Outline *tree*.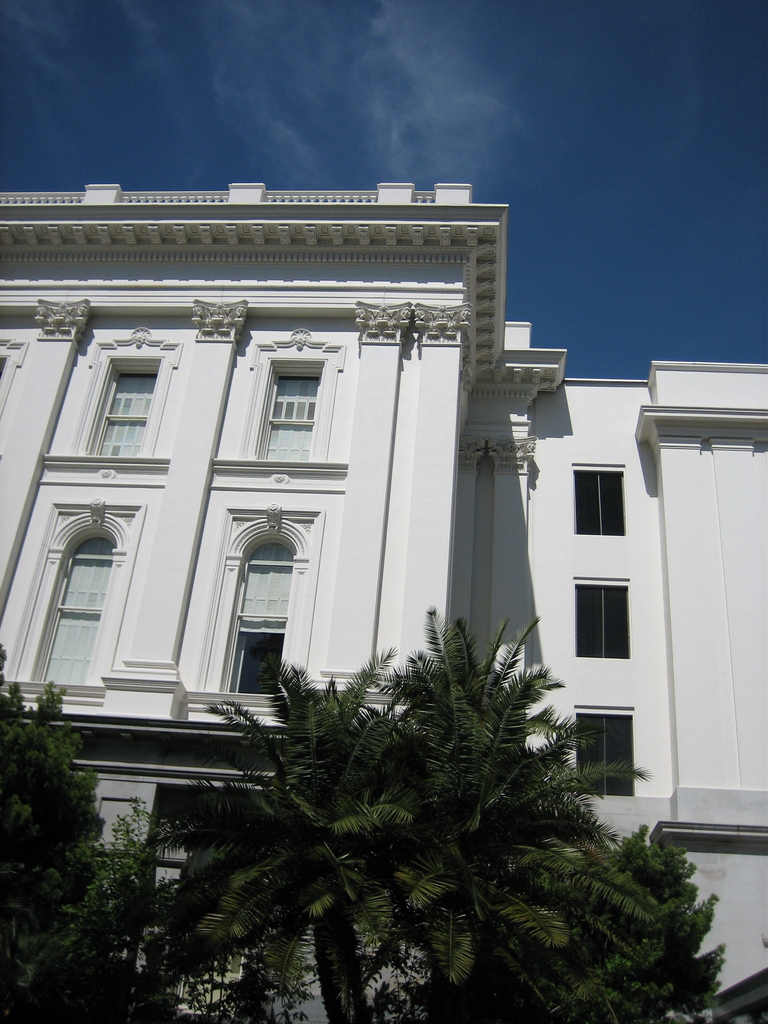
Outline: [x1=0, y1=647, x2=107, y2=946].
